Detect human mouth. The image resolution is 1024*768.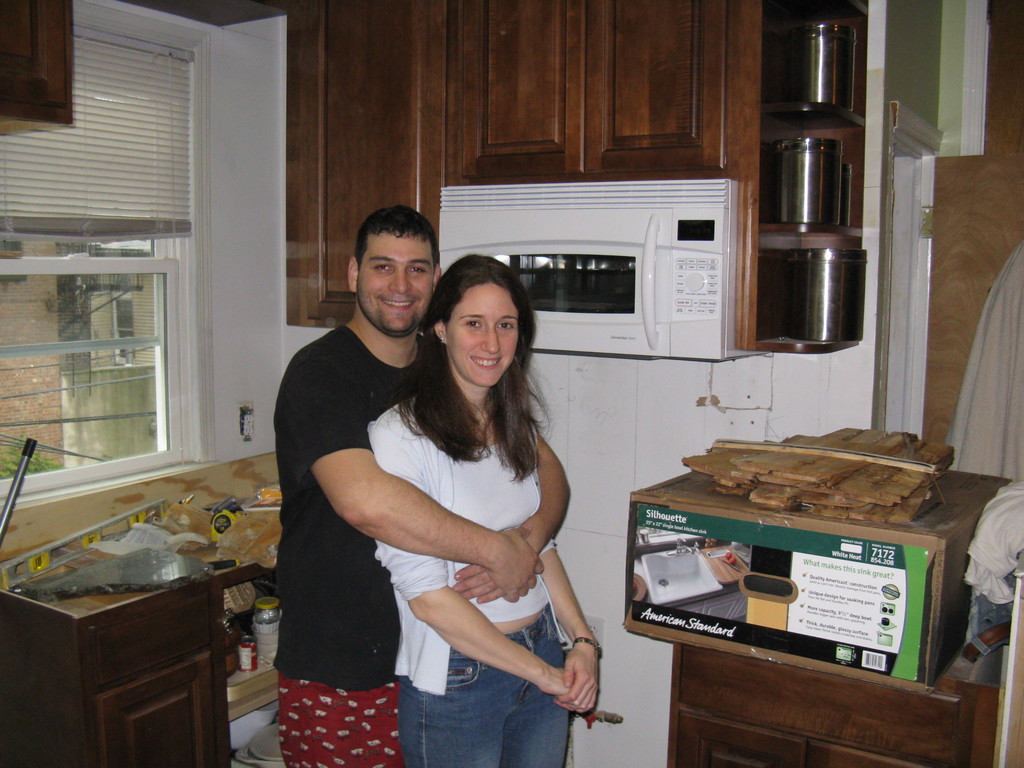
bbox=[376, 298, 417, 312].
